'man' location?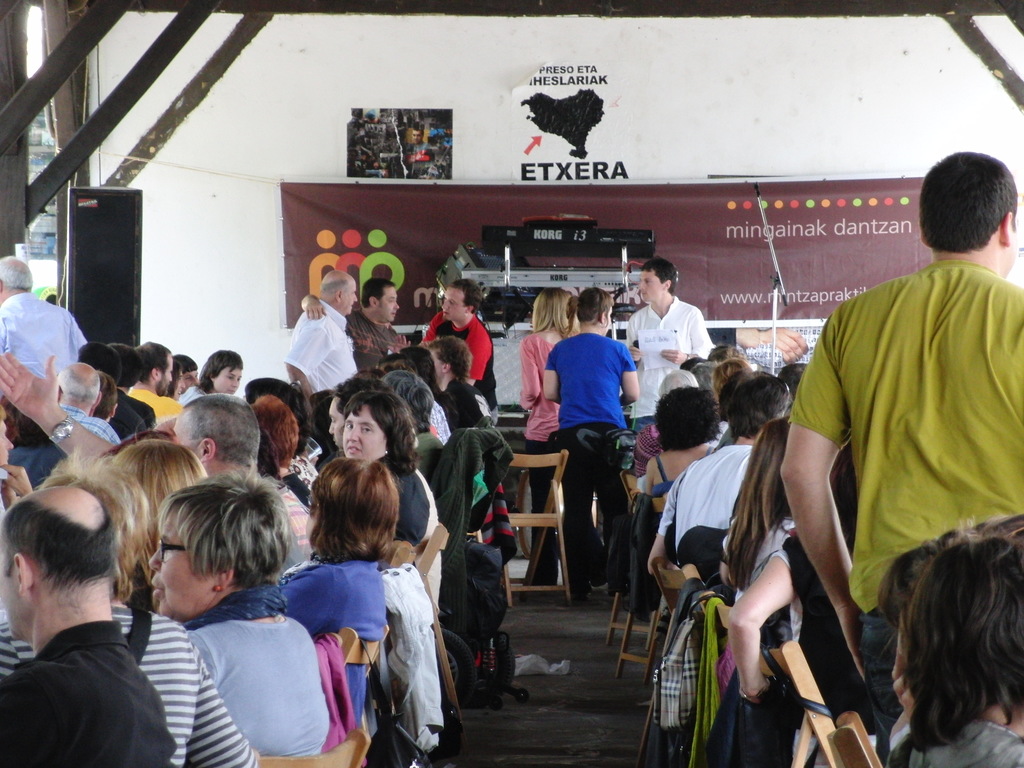
bbox=(51, 362, 122, 451)
